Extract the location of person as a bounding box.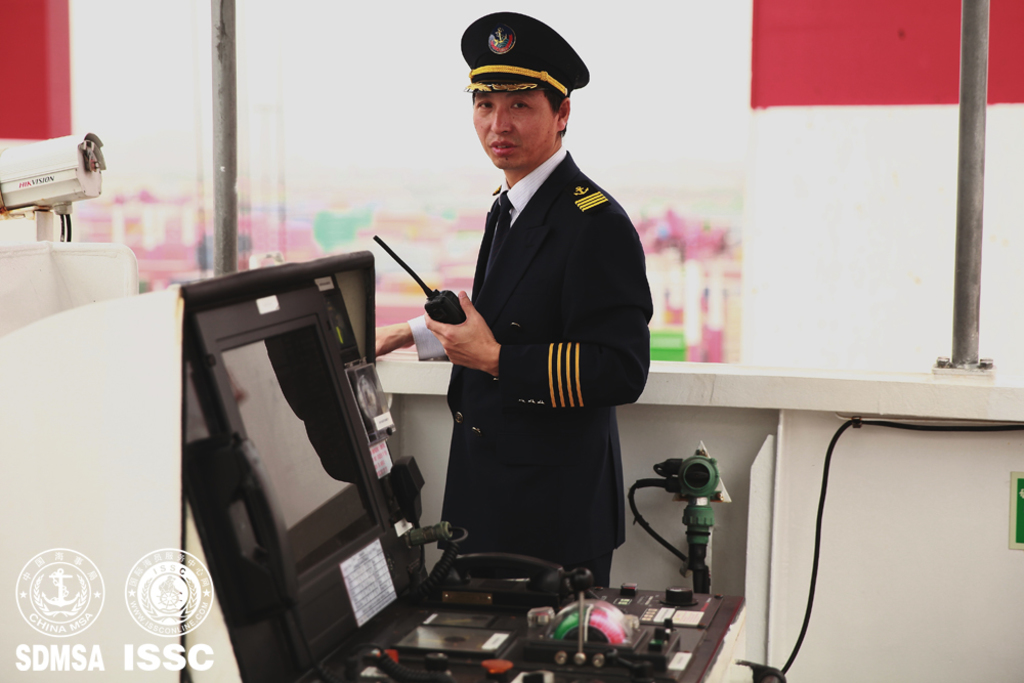
410:18:641:629.
